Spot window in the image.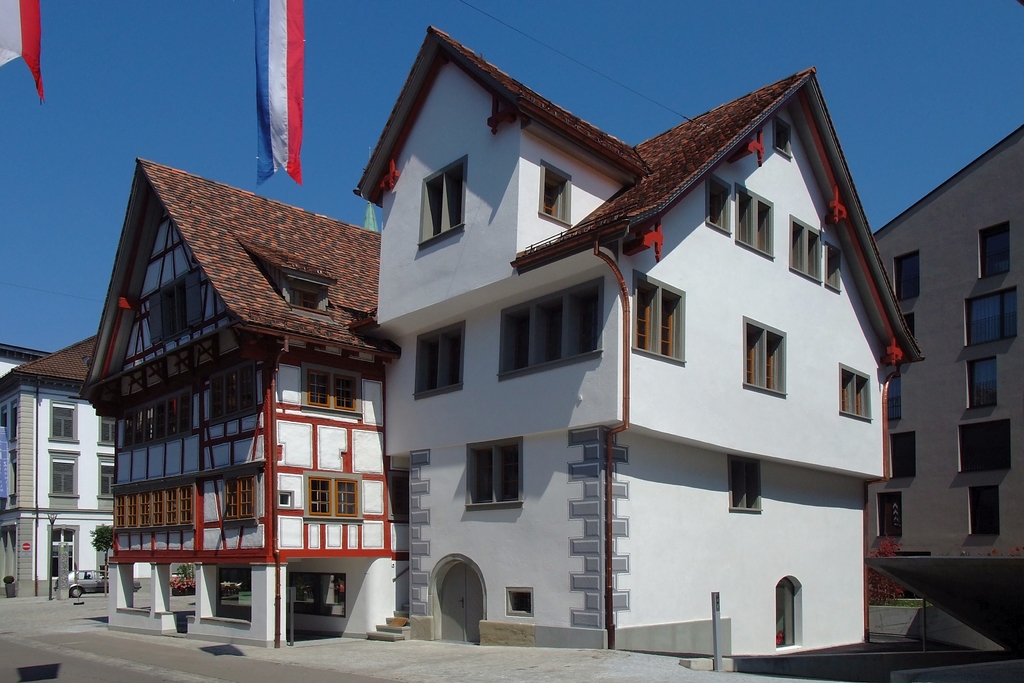
window found at bbox(839, 366, 874, 422).
